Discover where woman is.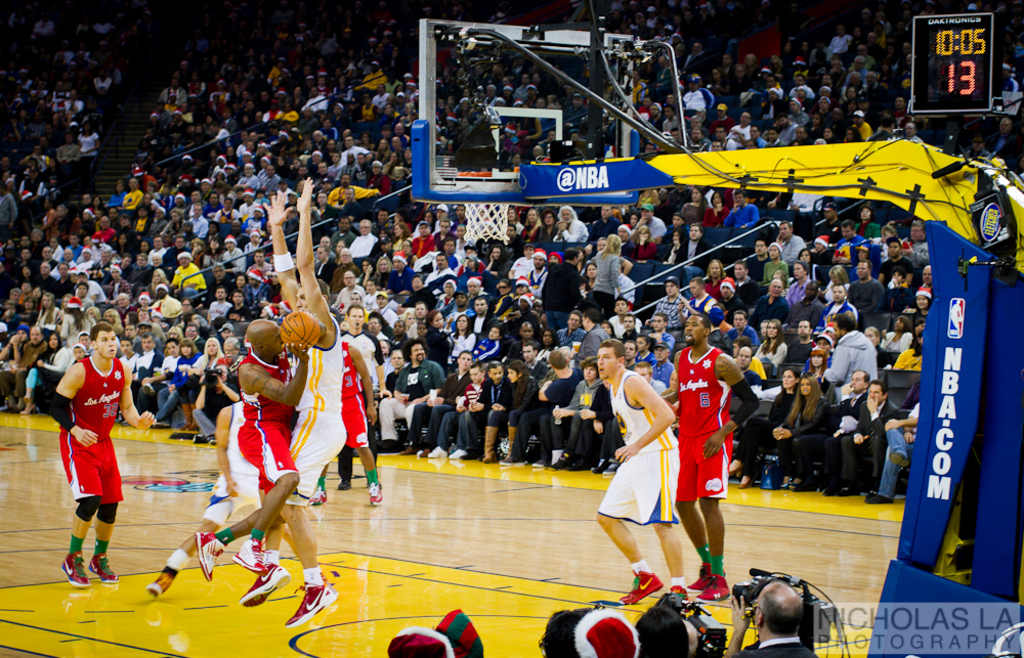
Discovered at locate(27, 336, 70, 411).
